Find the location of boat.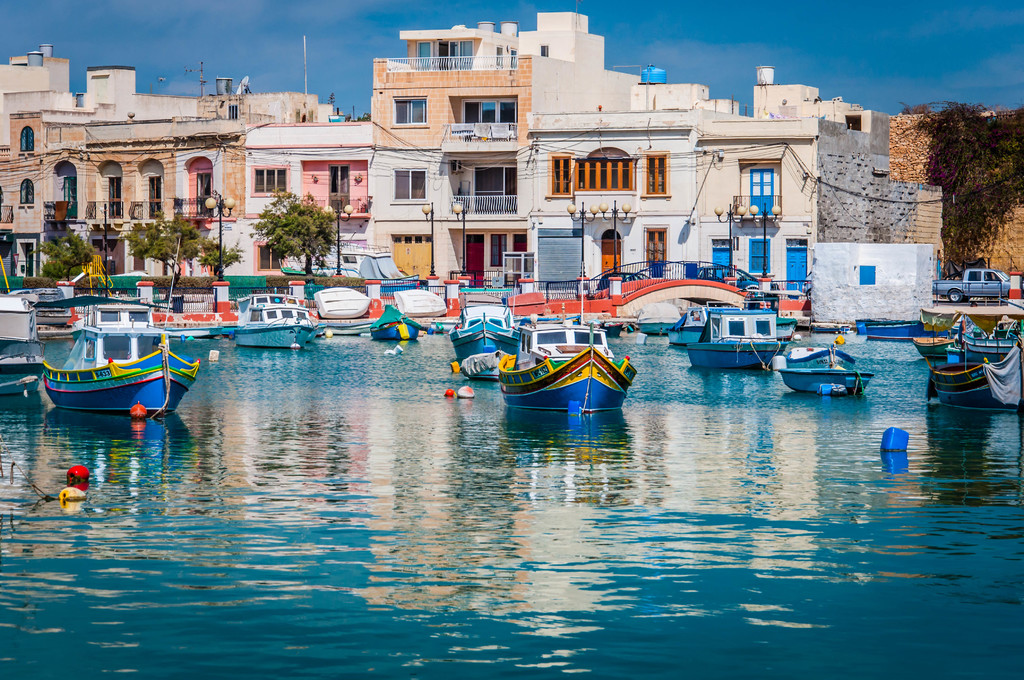
Location: 684 304 797 366.
